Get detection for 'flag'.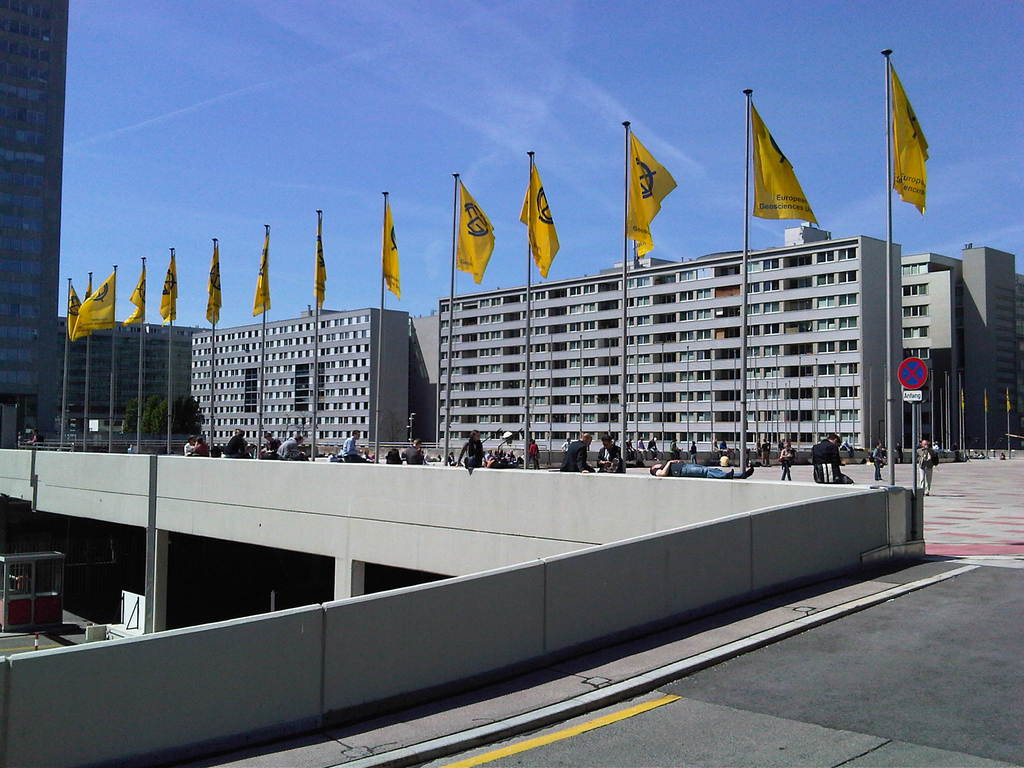
Detection: bbox(67, 276, 116, 333).
